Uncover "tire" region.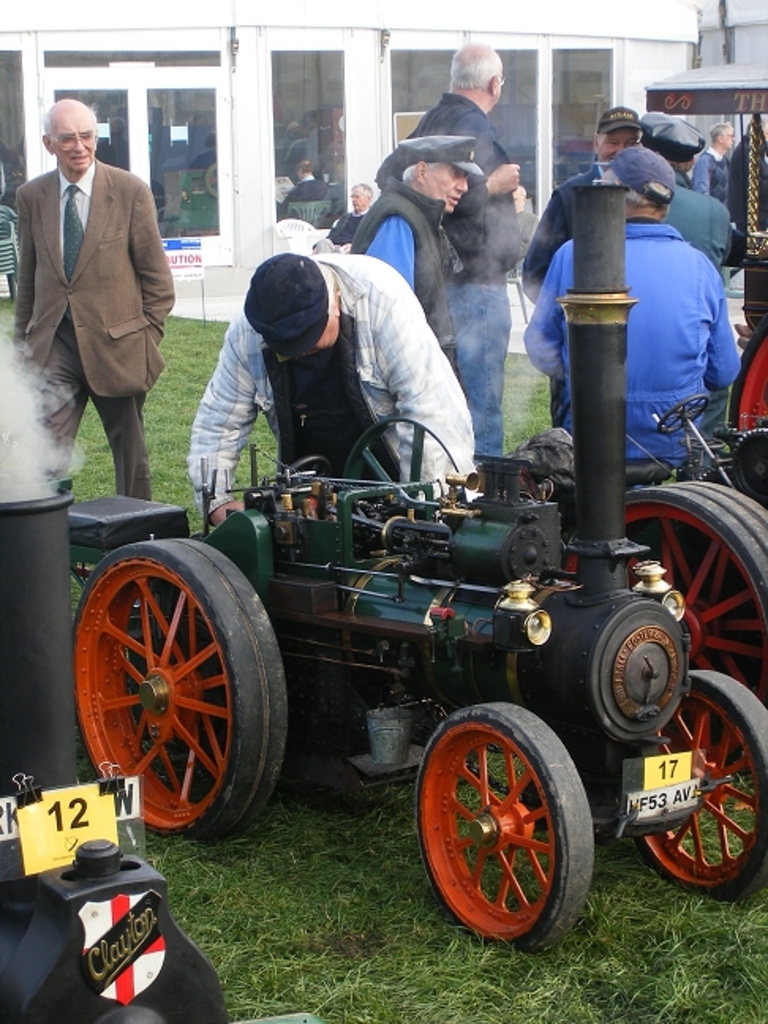
Uncovered: locate(70, 536, 275, 841).
